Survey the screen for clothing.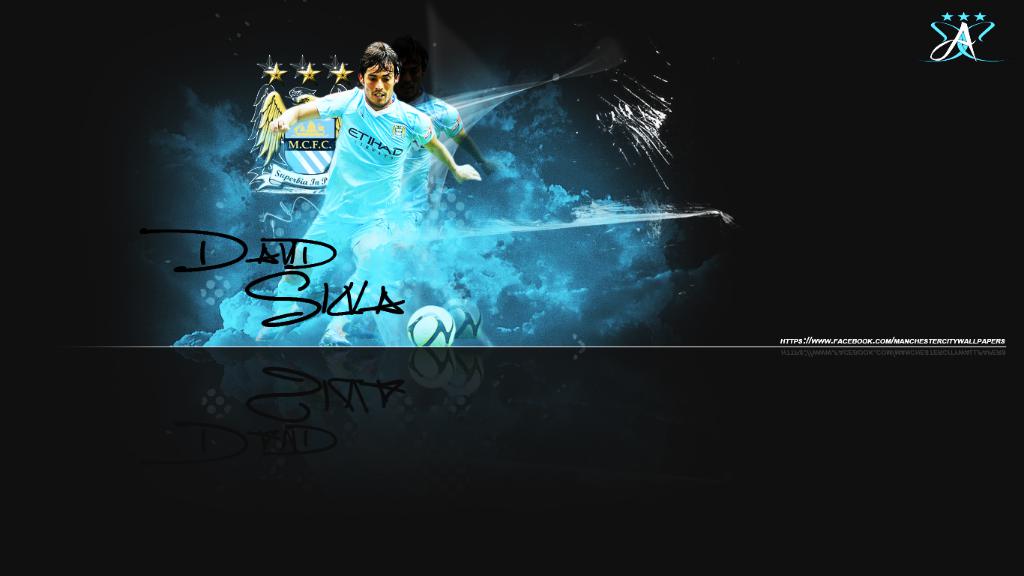
Survey found: box(327, 95, 464, 332).
